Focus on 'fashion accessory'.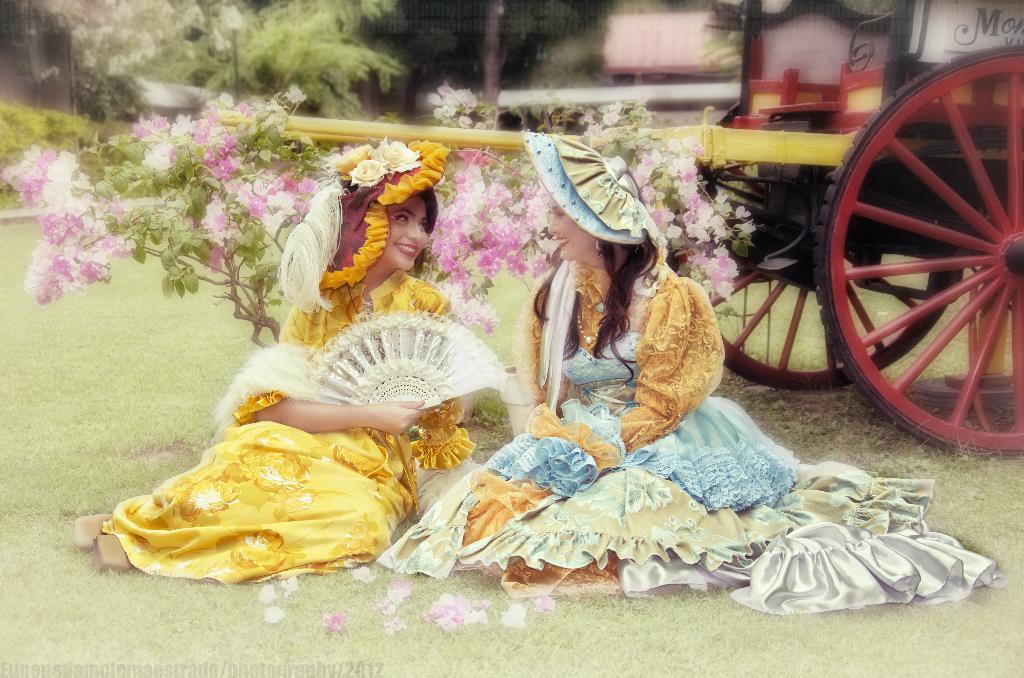
Focused at BBox(589, 236, 609, 256).
